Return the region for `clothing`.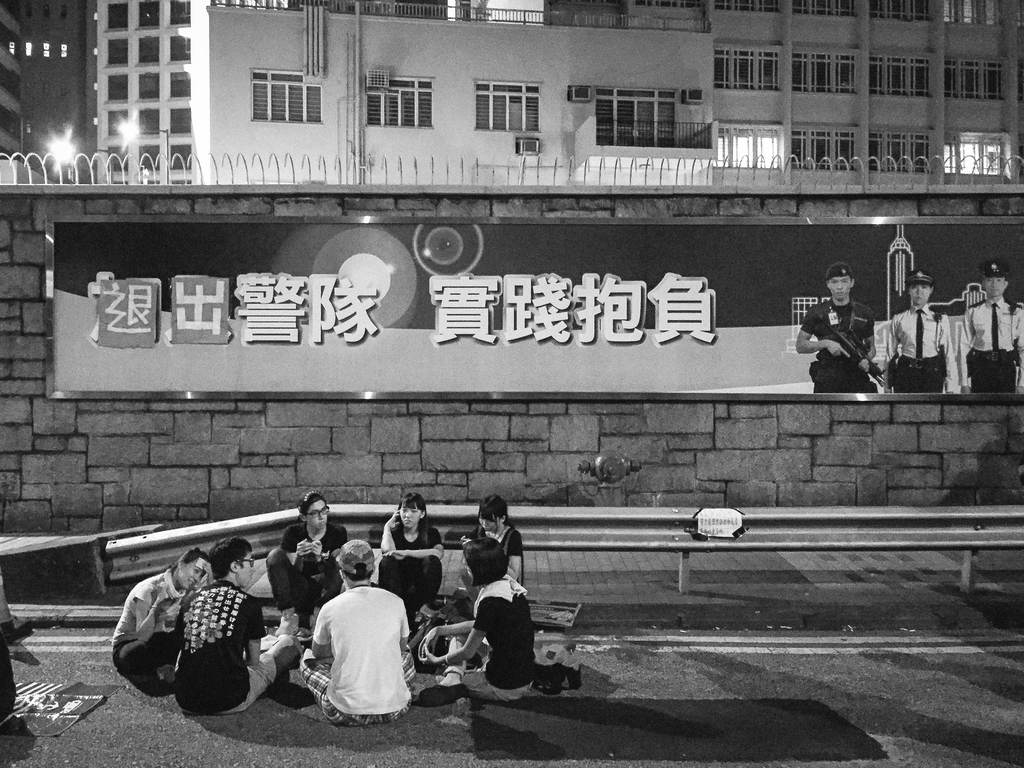
Rect(277, 518, 354, 610).
